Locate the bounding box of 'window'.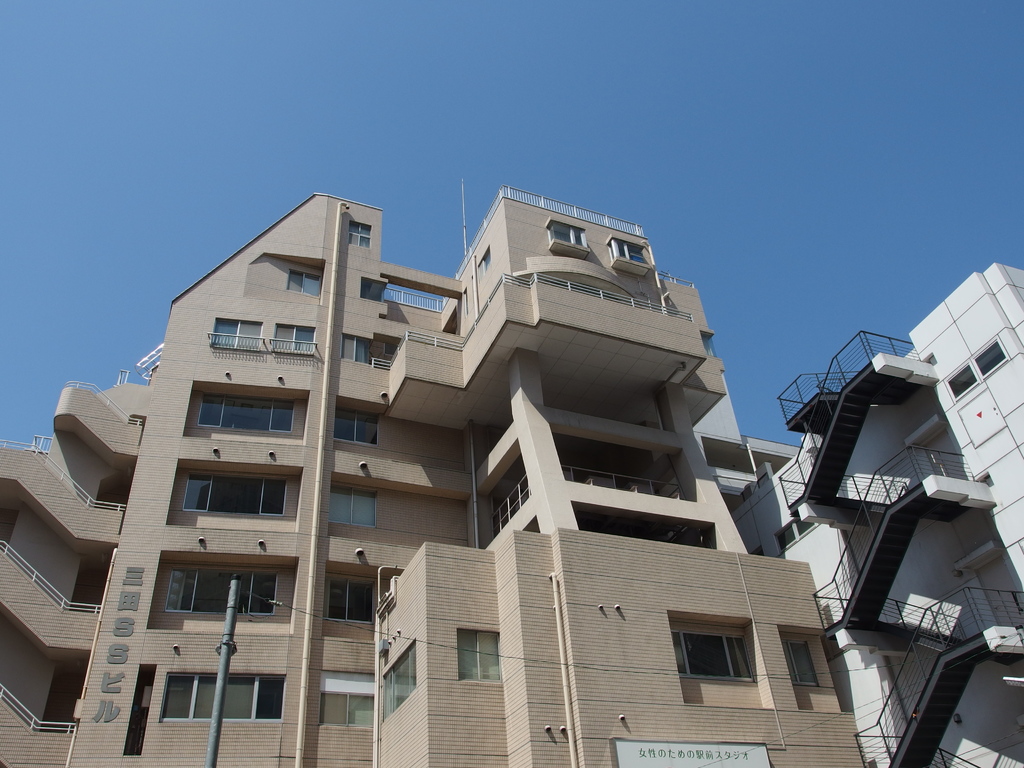
Bounding box: 321, 576, 376, 622.
